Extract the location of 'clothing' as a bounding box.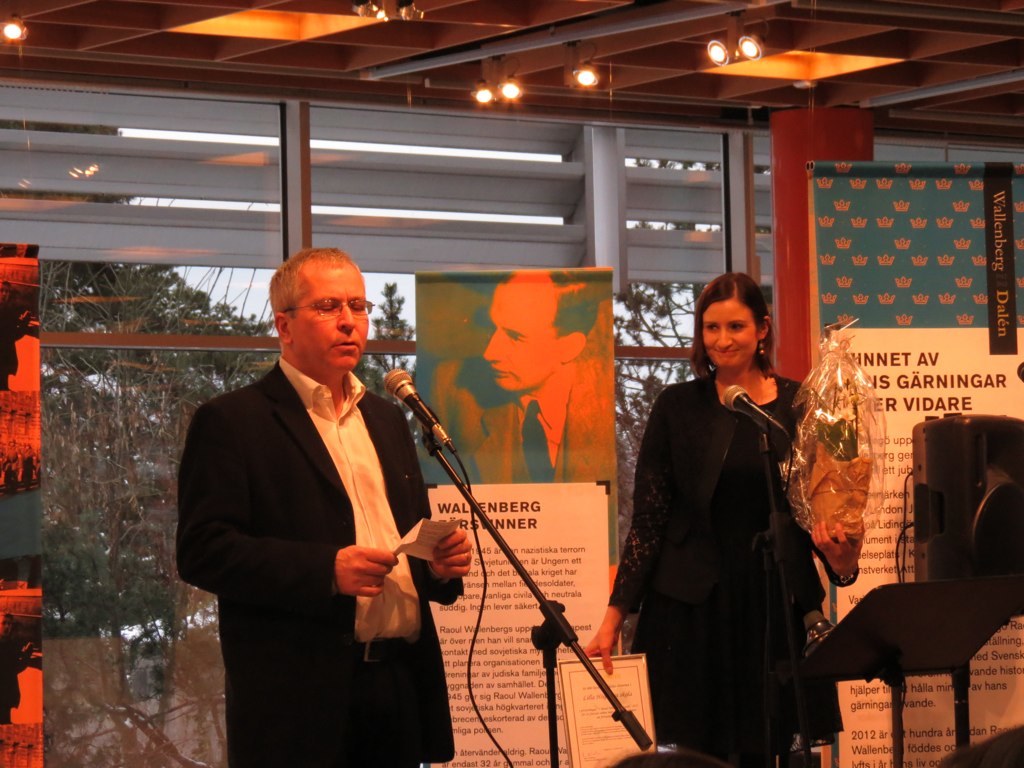
crop(176, 362, 468, 767).
